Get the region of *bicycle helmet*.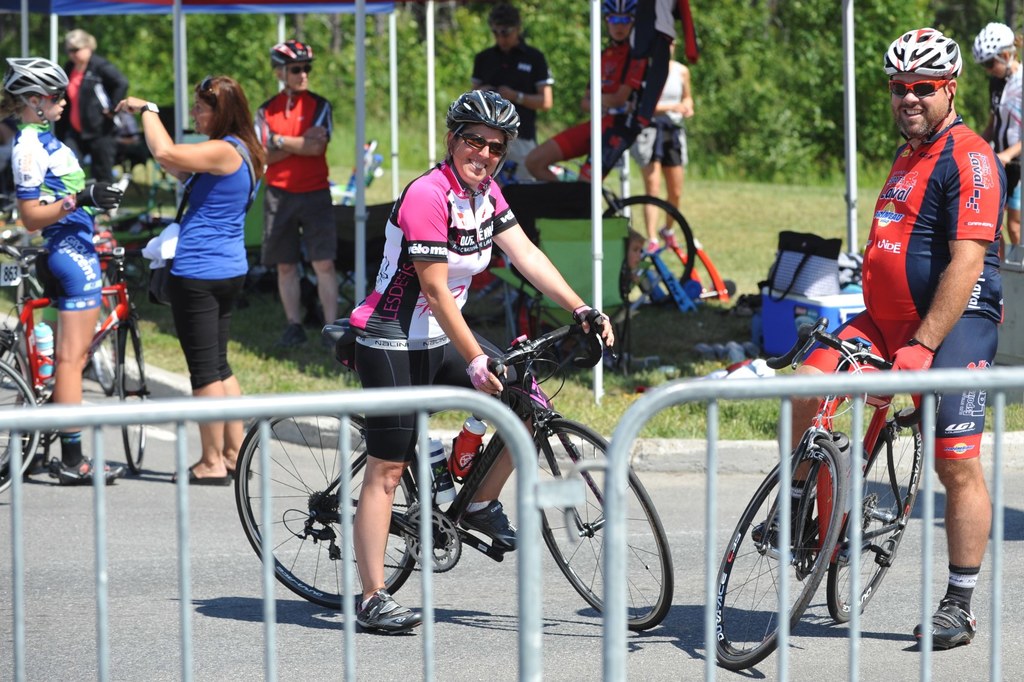
x1=972, y1=19, x2=1011, y2=60.
